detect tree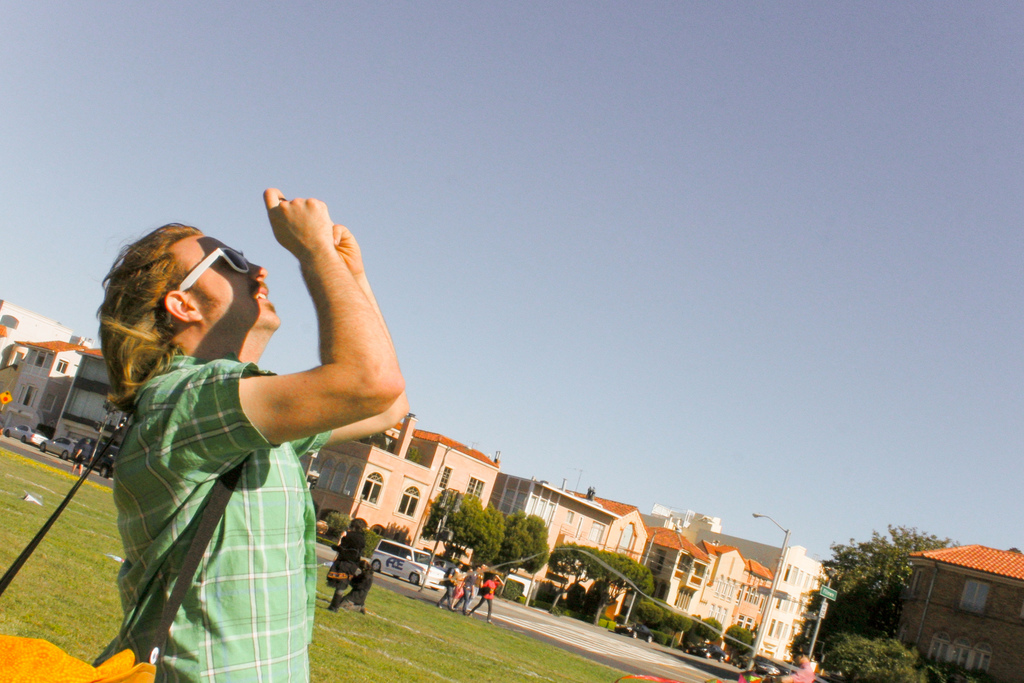
select_region(529, 537, 665, 633)
